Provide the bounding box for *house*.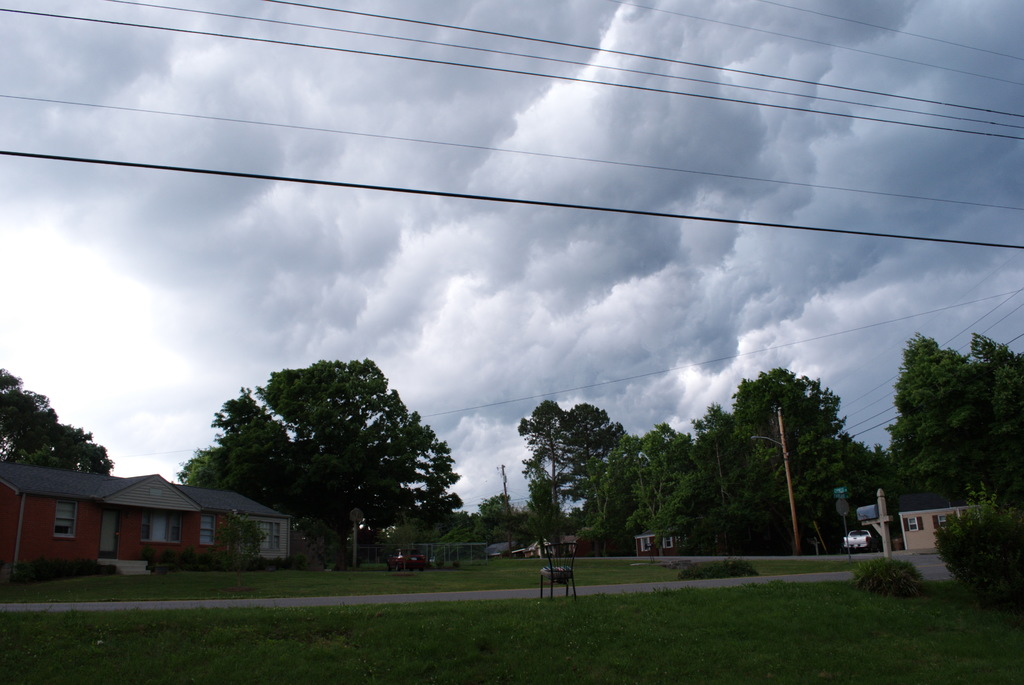
{"left": 0, "top": 462, "right": 298, "bottom": 569}.
